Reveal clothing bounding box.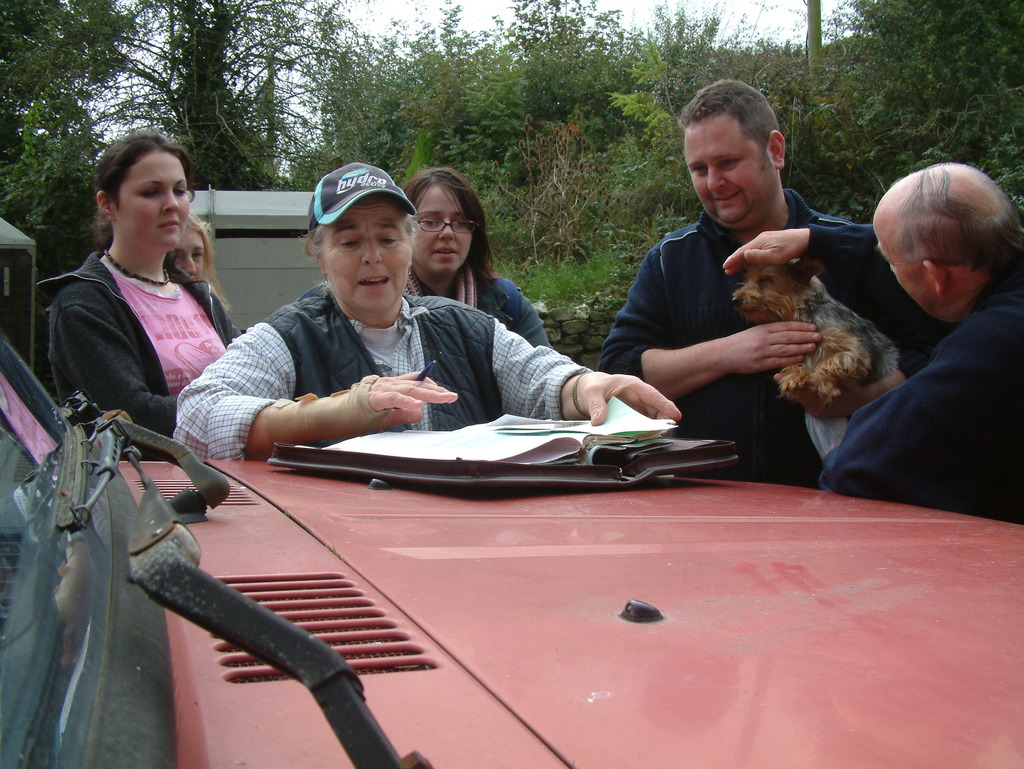
Revealed: <box>598,206,957,485</box>.
